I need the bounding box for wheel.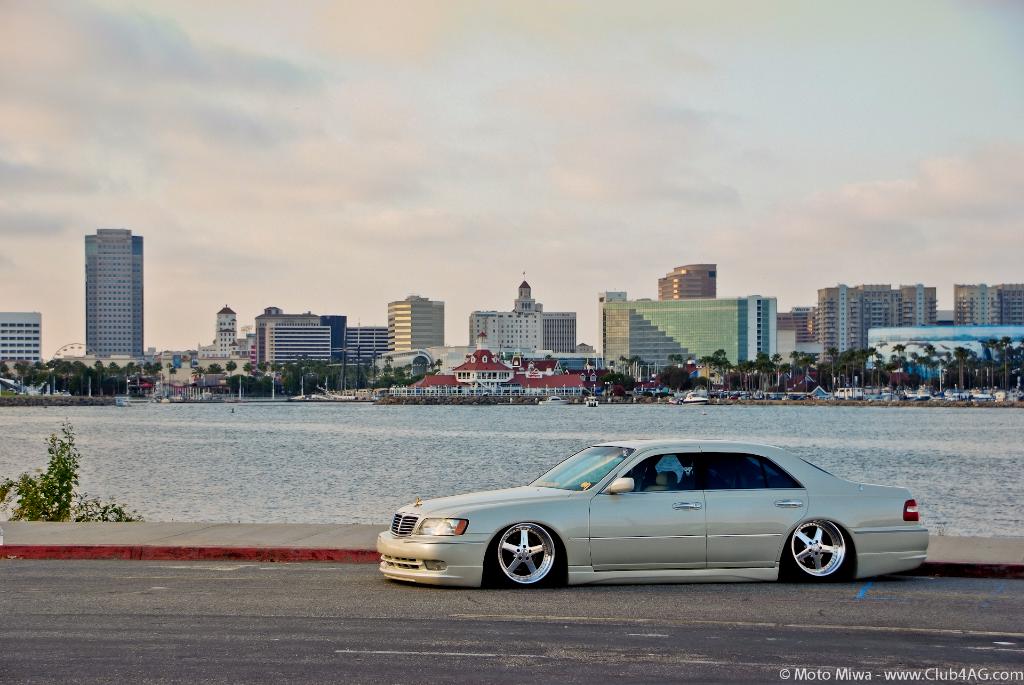
Here it is: 54,343,99,360.
